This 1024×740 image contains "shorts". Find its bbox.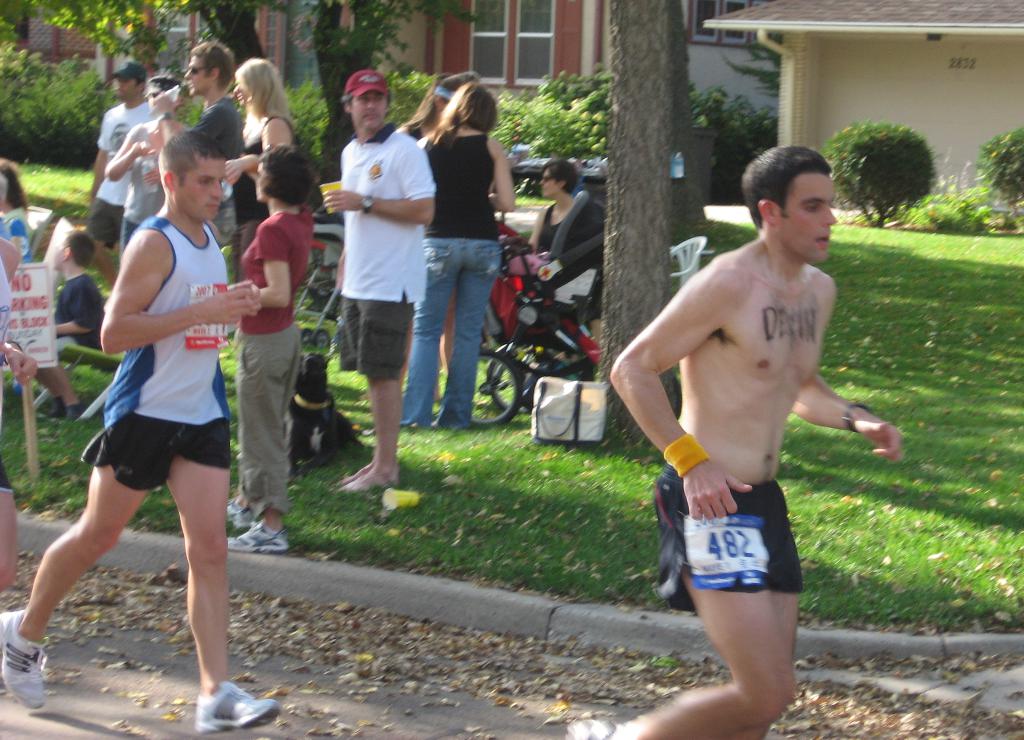
86 199 122 249.
